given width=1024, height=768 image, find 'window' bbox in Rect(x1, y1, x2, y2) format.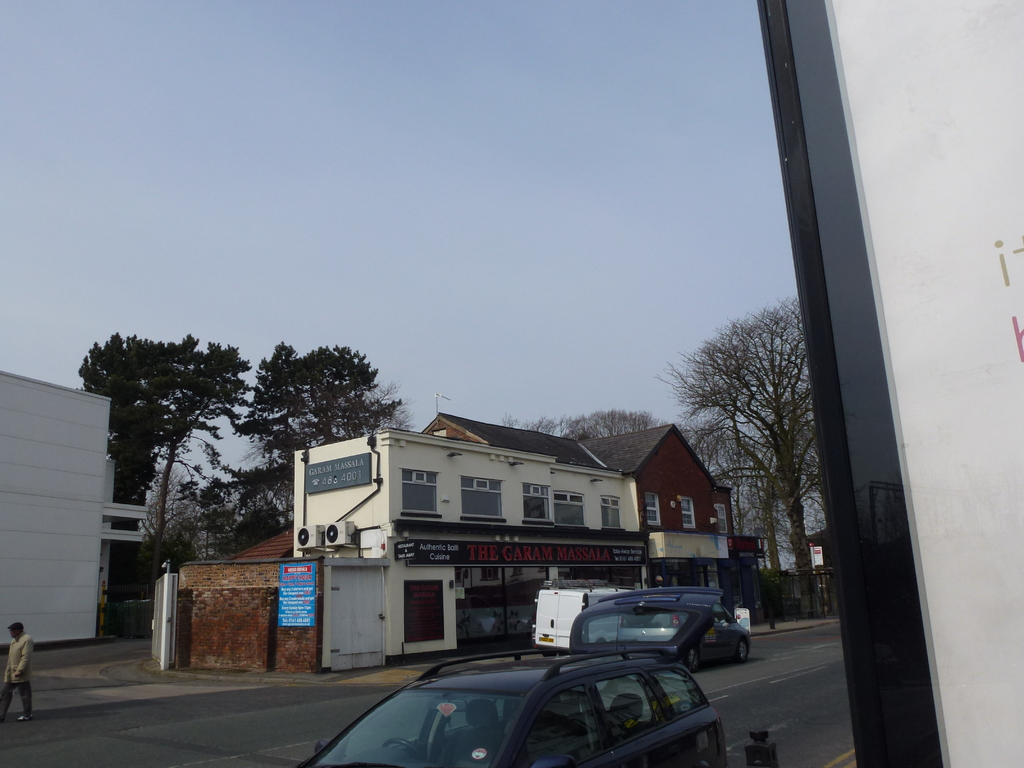
Rect(550, 490, 589, 527).
